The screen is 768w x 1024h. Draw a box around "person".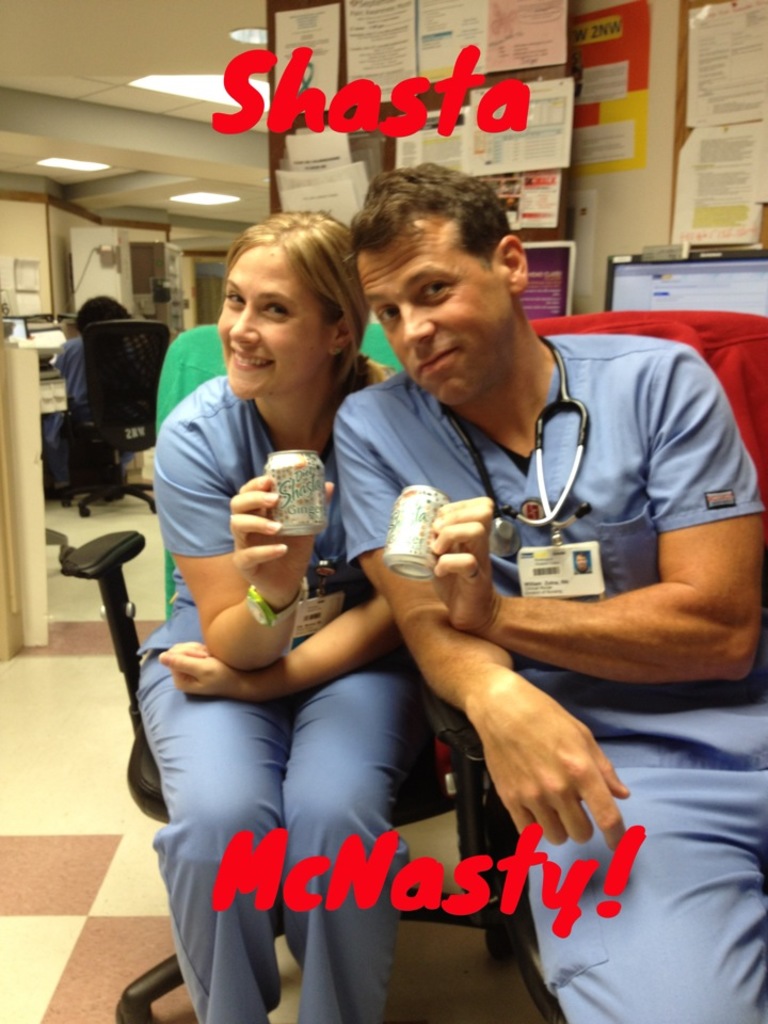
locate(345, 170, 767, 1023).
